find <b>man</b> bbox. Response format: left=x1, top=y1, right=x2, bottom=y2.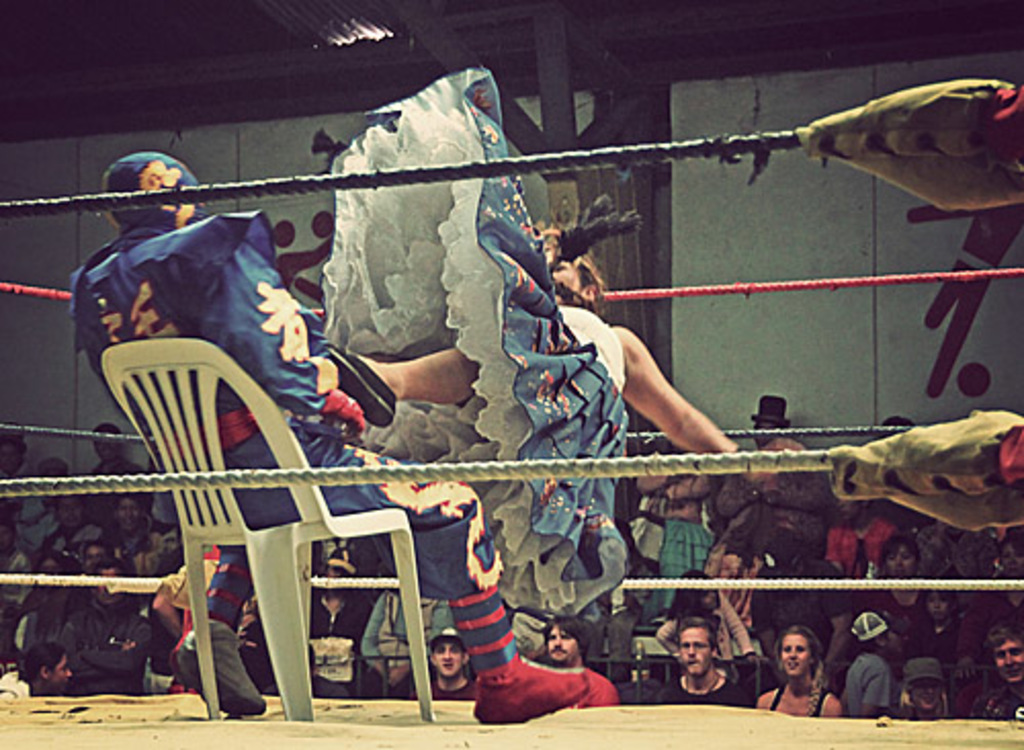
left=63, top=422, right=154, bottom=531.
